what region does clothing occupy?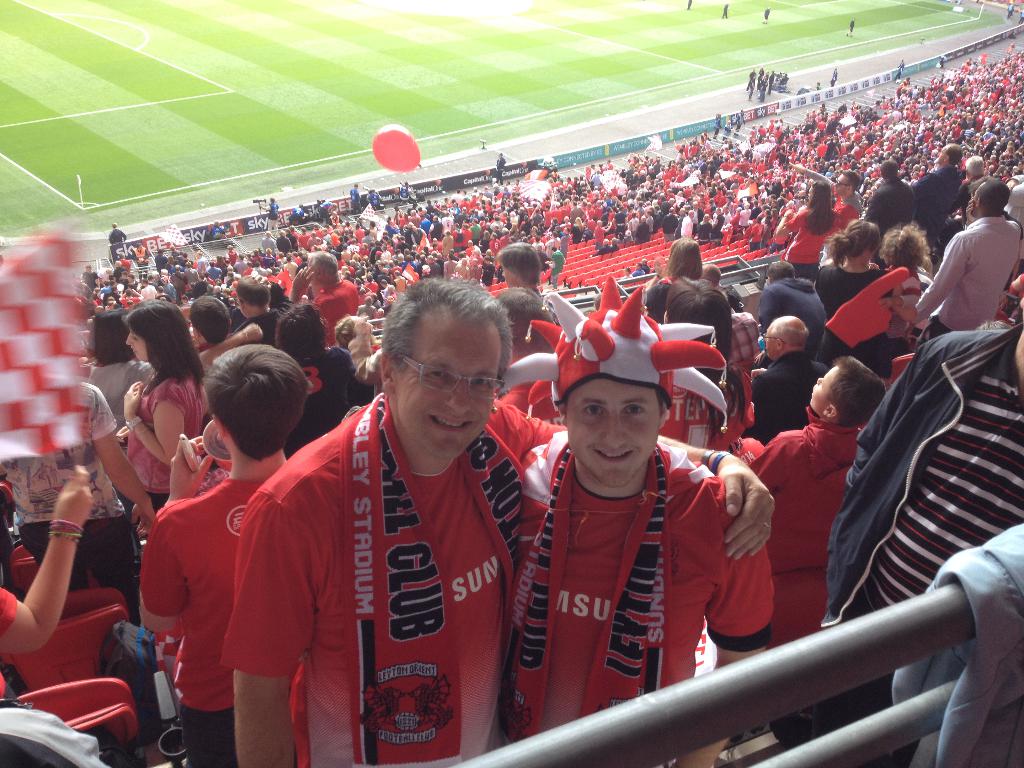
[240, 307, 280, 346].
